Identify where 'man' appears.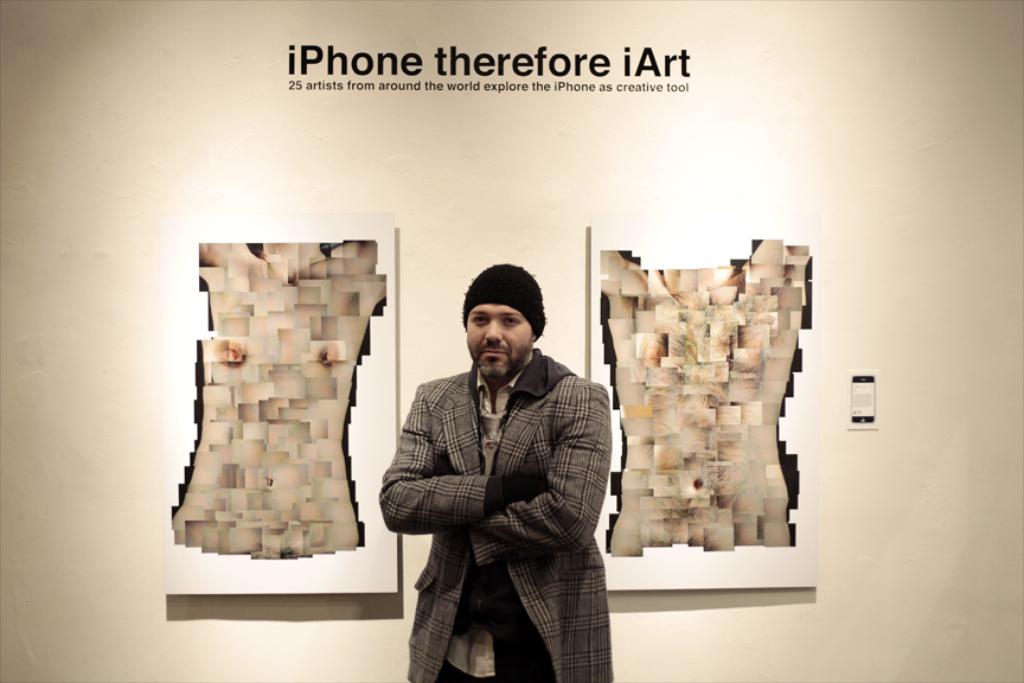
Appears at {"x1": 360, "y1": 255, "x2": 623, "y2": 682}.
